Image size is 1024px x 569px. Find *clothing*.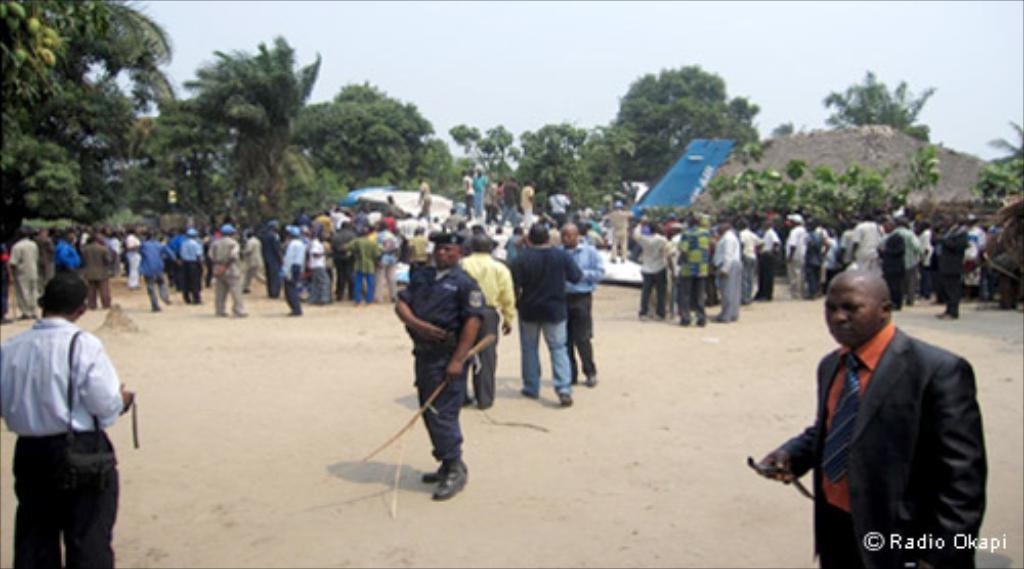
{"left": 778, "top": 213, "right": 799, "bottom": 278}.
